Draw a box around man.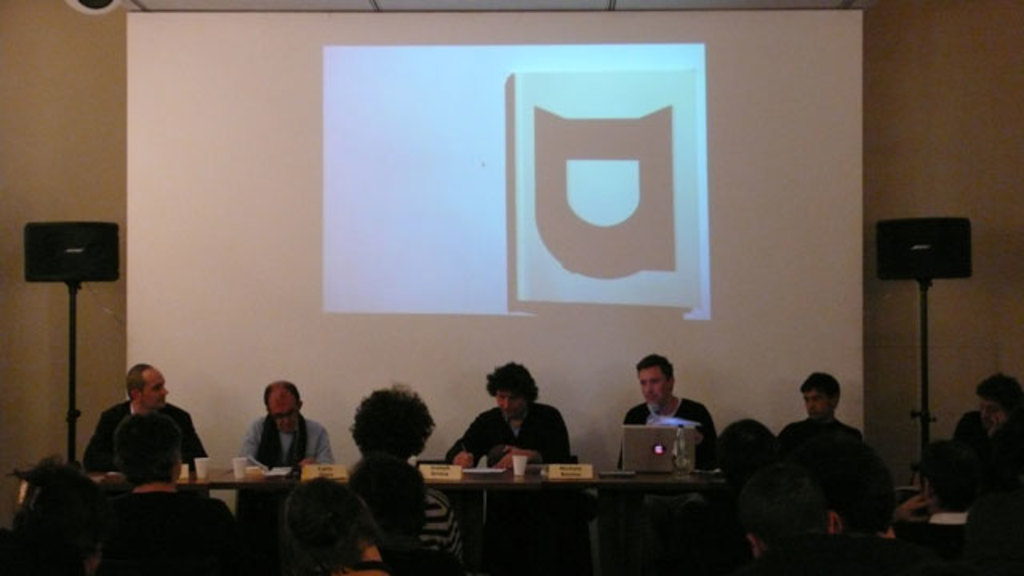
left=99, top=410, right=242, bottom=574.
